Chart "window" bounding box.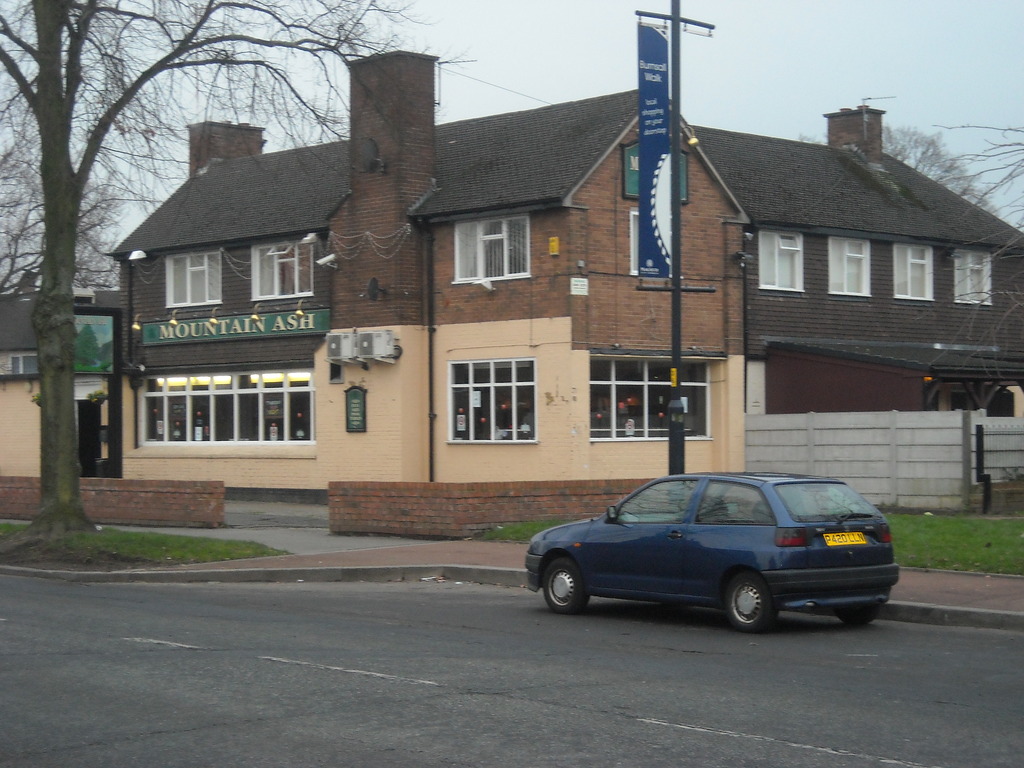
Charted: pyautogui.locateOnScreen(255, 241, 310, 299).
